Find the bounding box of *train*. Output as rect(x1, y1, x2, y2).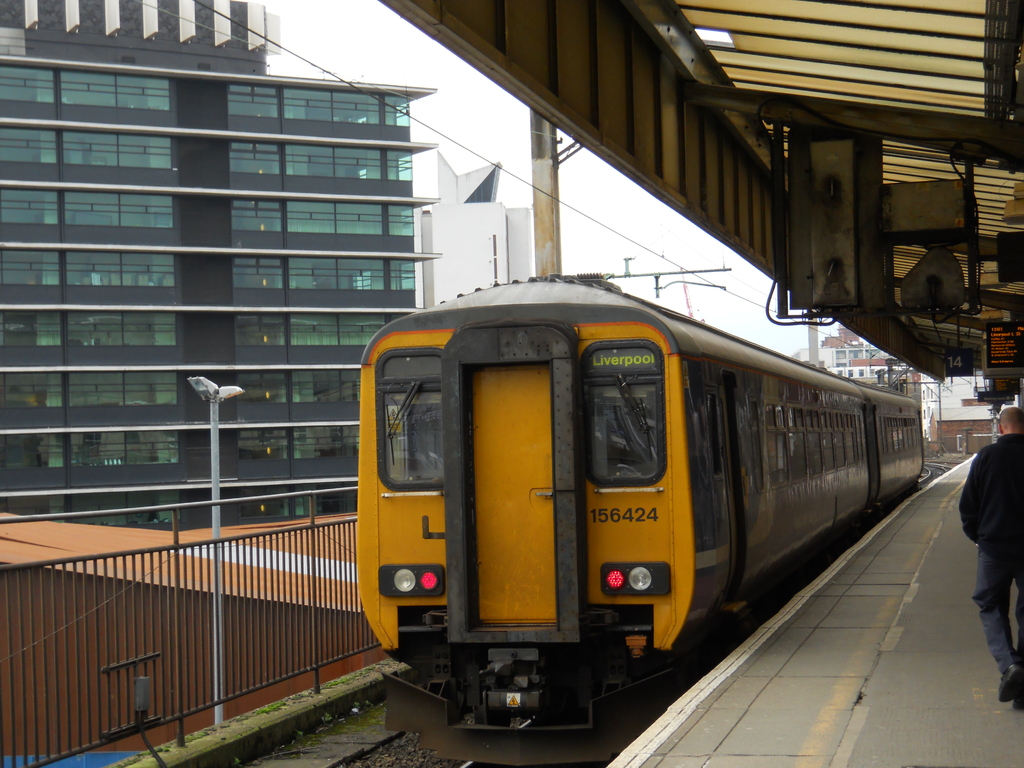
rect(357, 275, 924, 763).
